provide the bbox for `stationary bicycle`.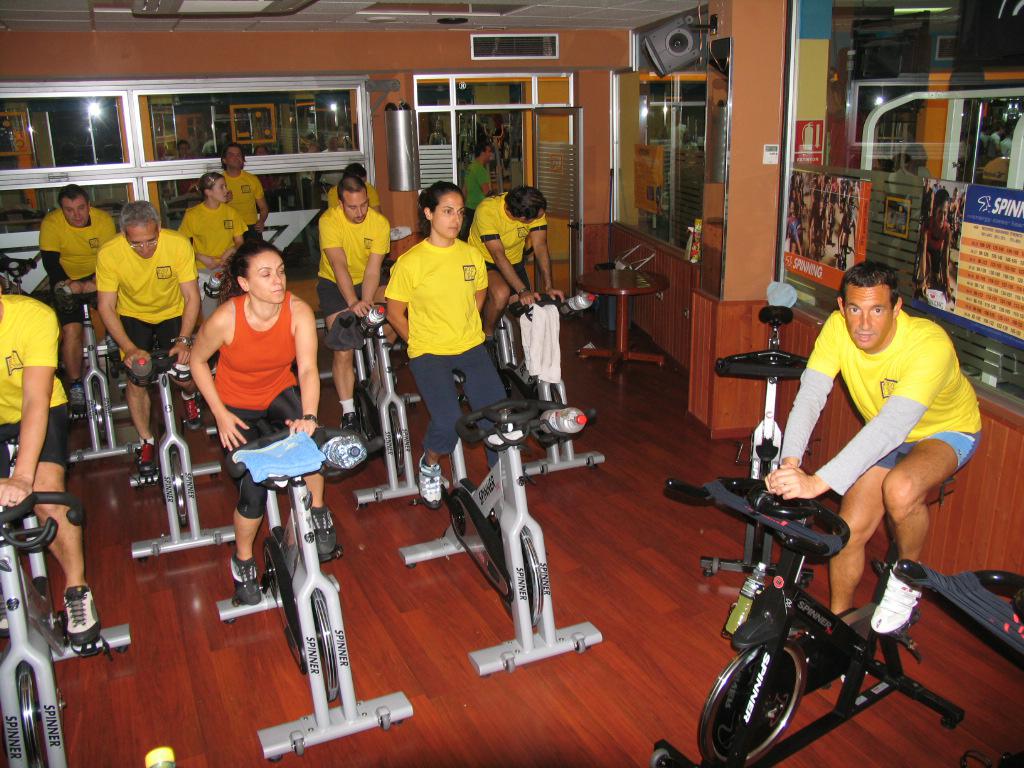
pyautogui.locateOnScreen(316, 295, 448, 508).
